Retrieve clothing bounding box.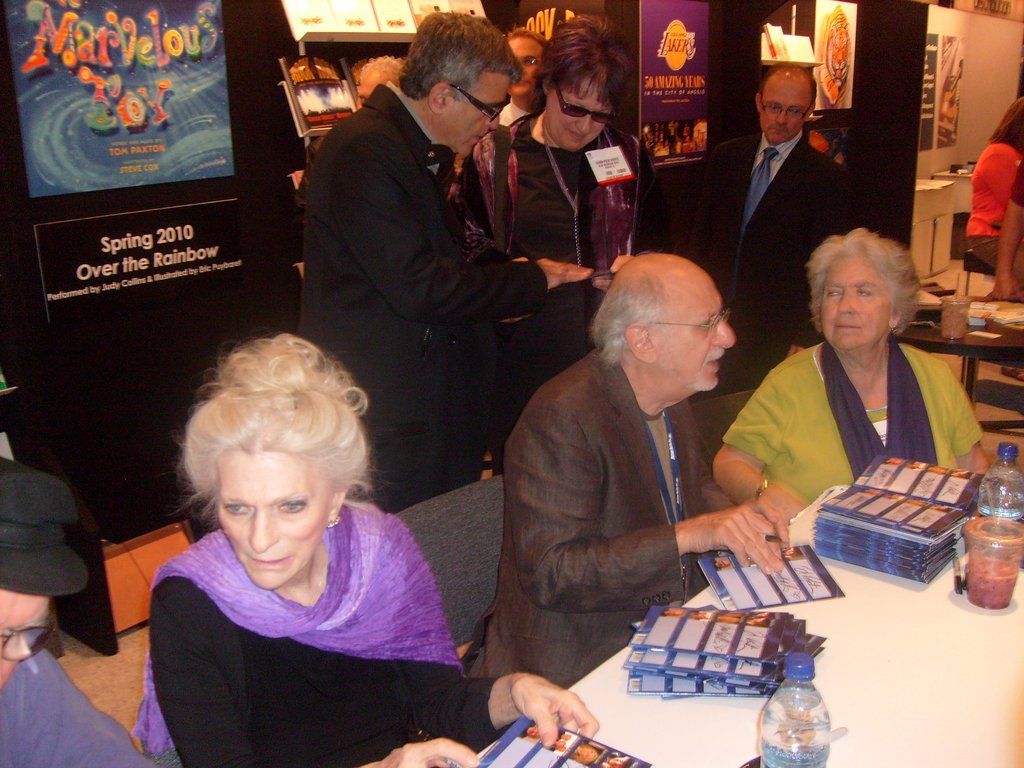
Bounding box: <box>717,332,990,553</box>.
